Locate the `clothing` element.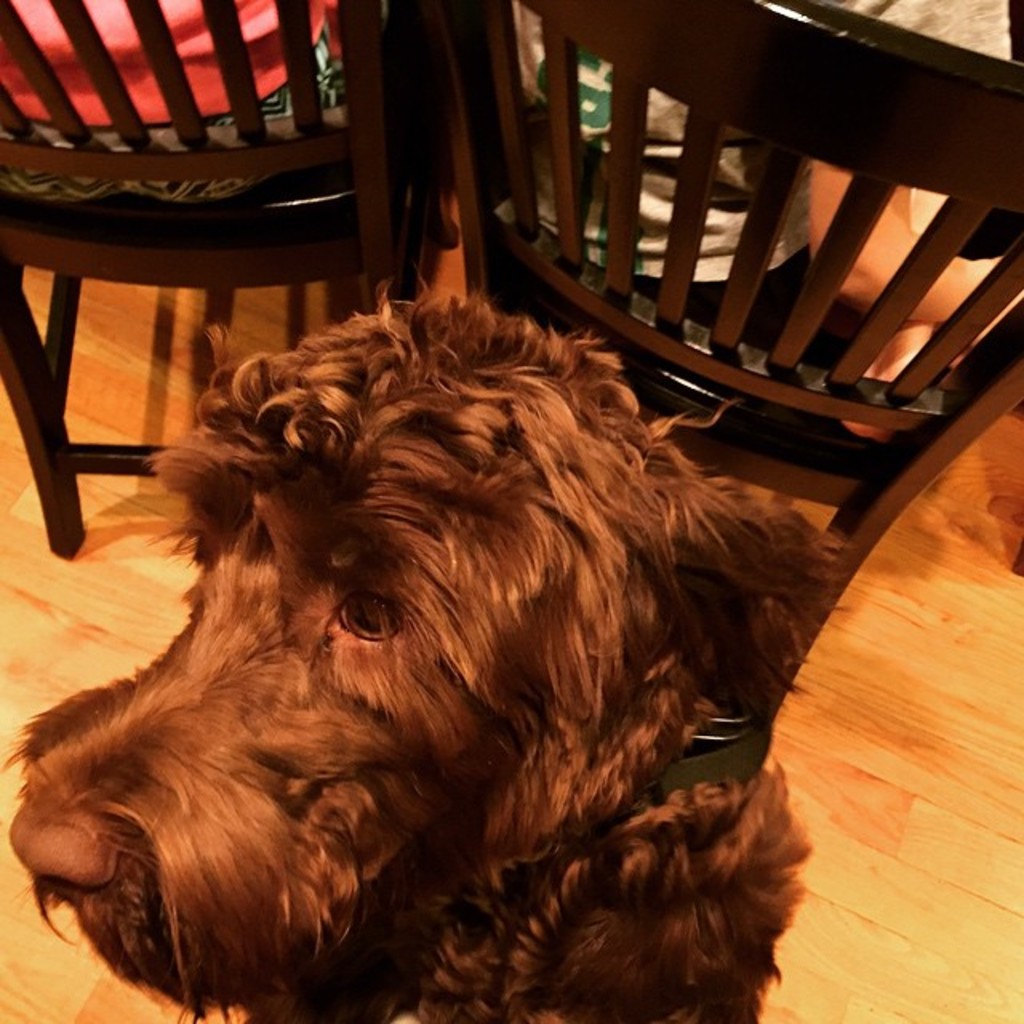
Element bbox: locate(0, 0, 341, 131).
